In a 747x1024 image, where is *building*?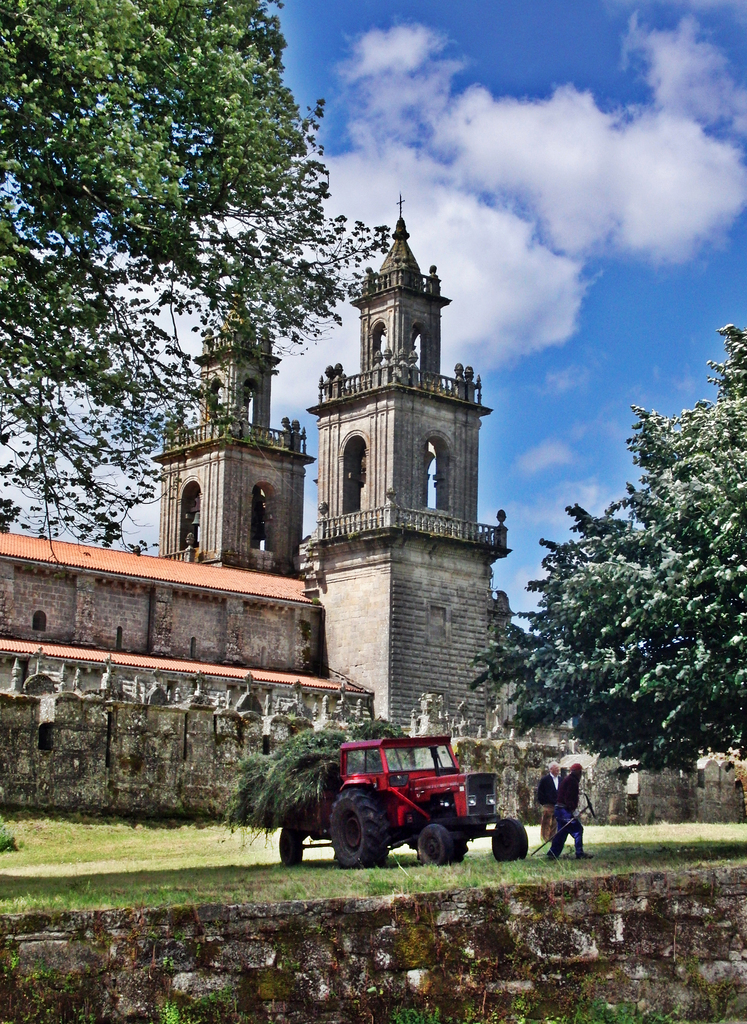
bbox=(0, 197, 511, 736).
